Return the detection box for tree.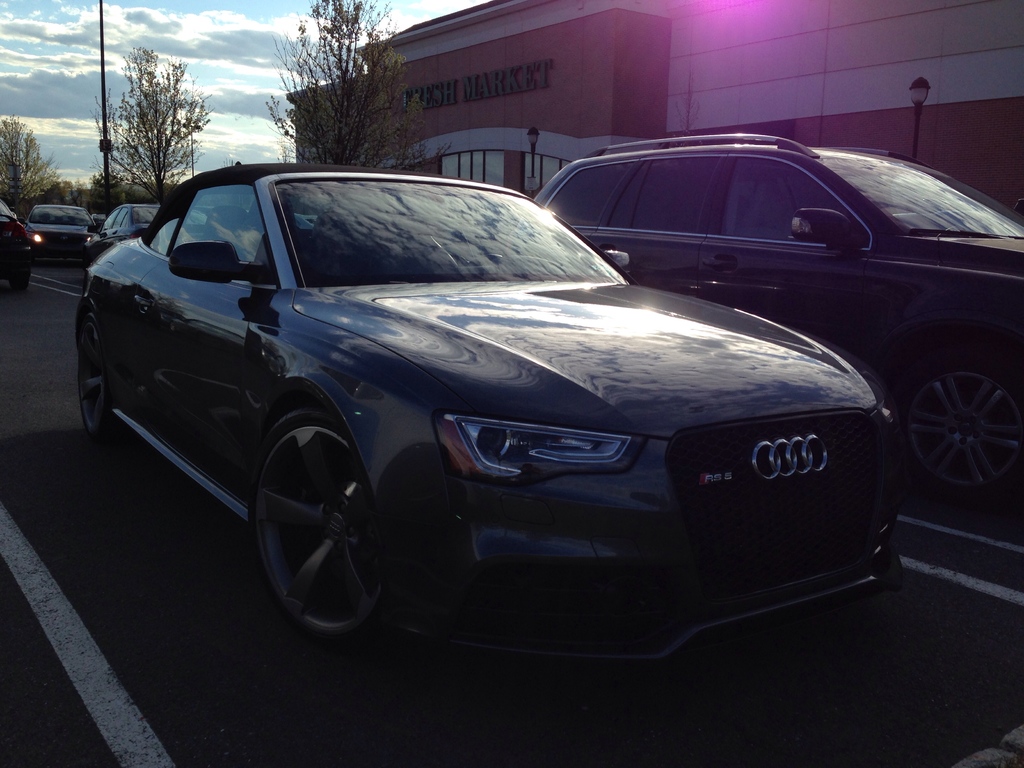
[0,117,58,225].
